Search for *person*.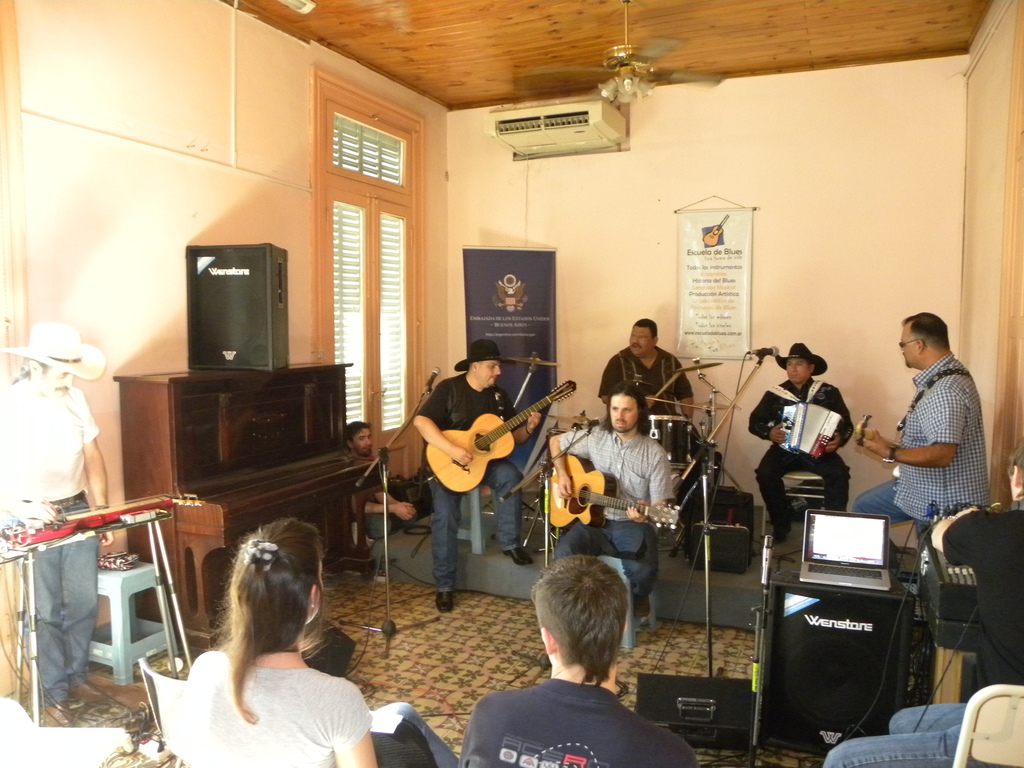
Found at (x1=881, y1=292, x2=988, y2=583).
